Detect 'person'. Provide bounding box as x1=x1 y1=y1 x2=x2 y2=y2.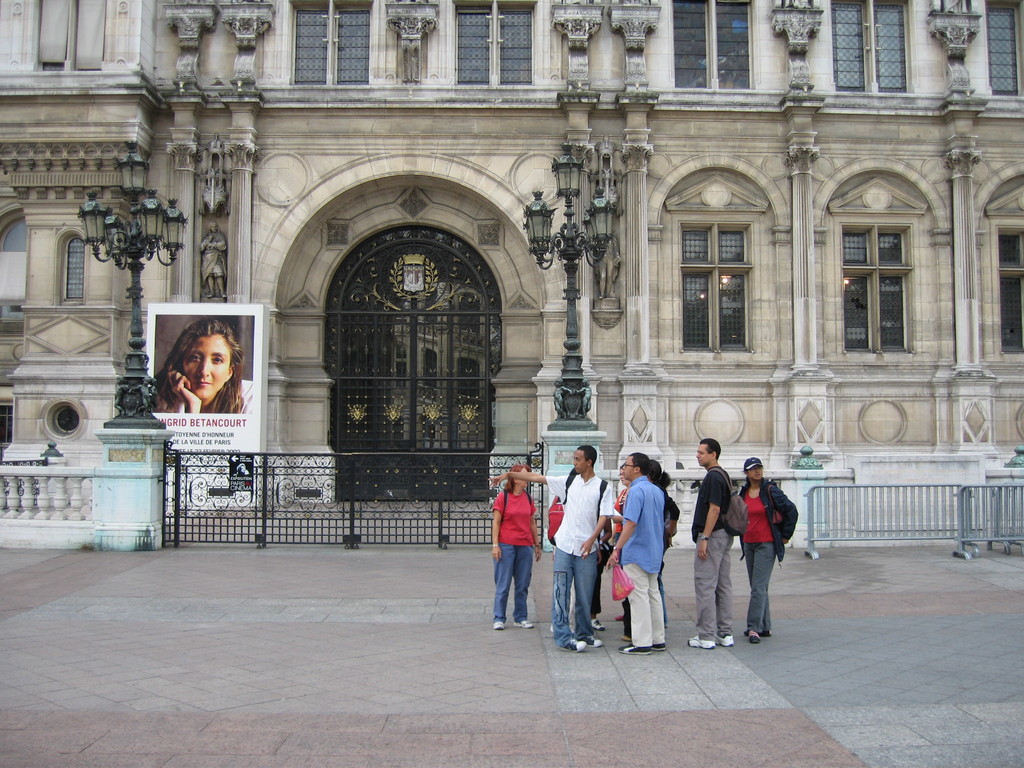
x1=135 y1=373 x2=150 y2=416.
